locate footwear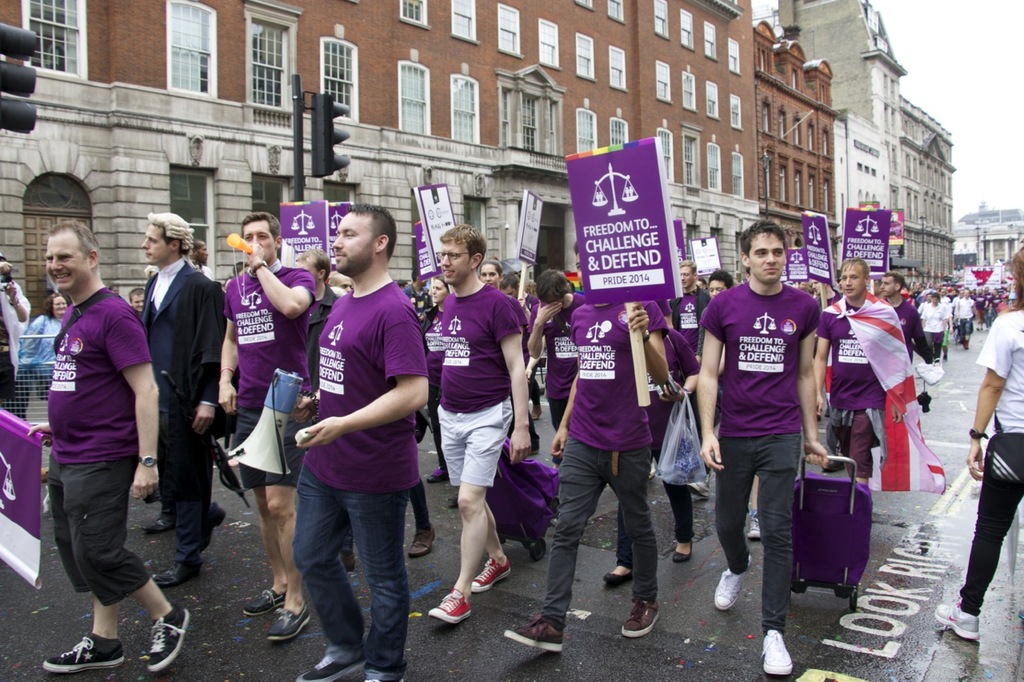
locate(502, 610, 563, 651)
